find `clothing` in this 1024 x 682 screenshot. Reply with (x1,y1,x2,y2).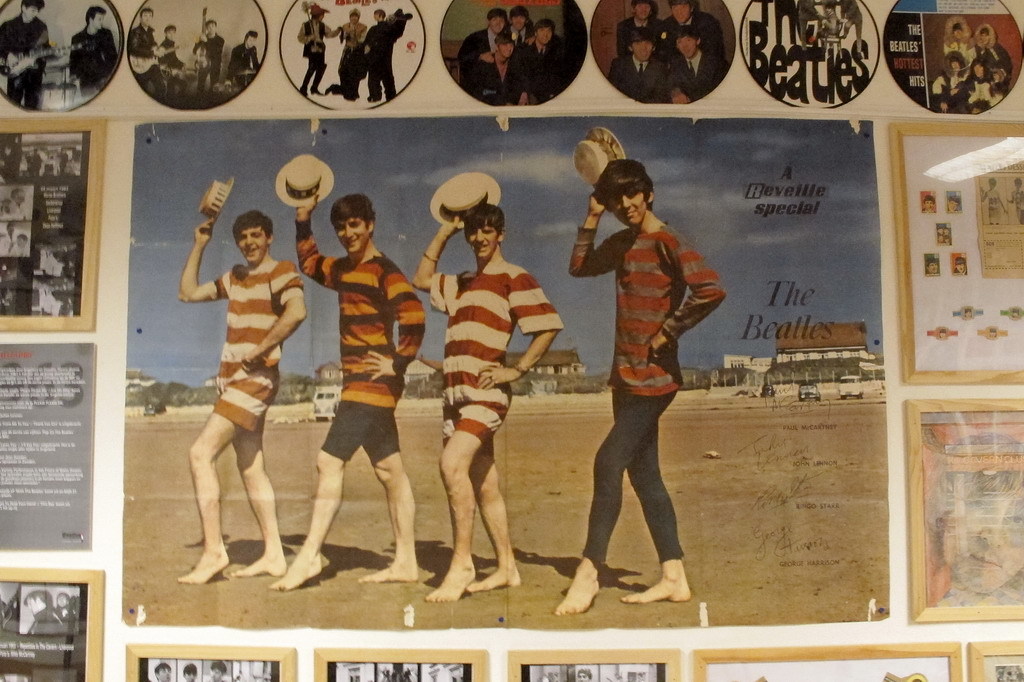
(124,27,167,100).
